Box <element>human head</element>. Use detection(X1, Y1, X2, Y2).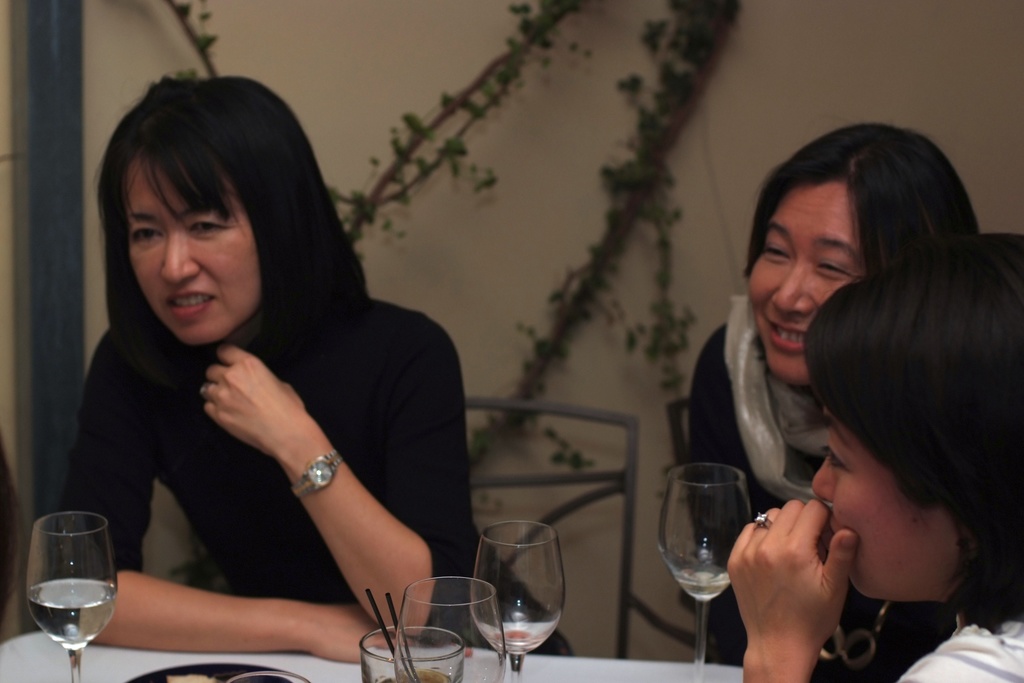
detection(81, 76, 327, 375).
